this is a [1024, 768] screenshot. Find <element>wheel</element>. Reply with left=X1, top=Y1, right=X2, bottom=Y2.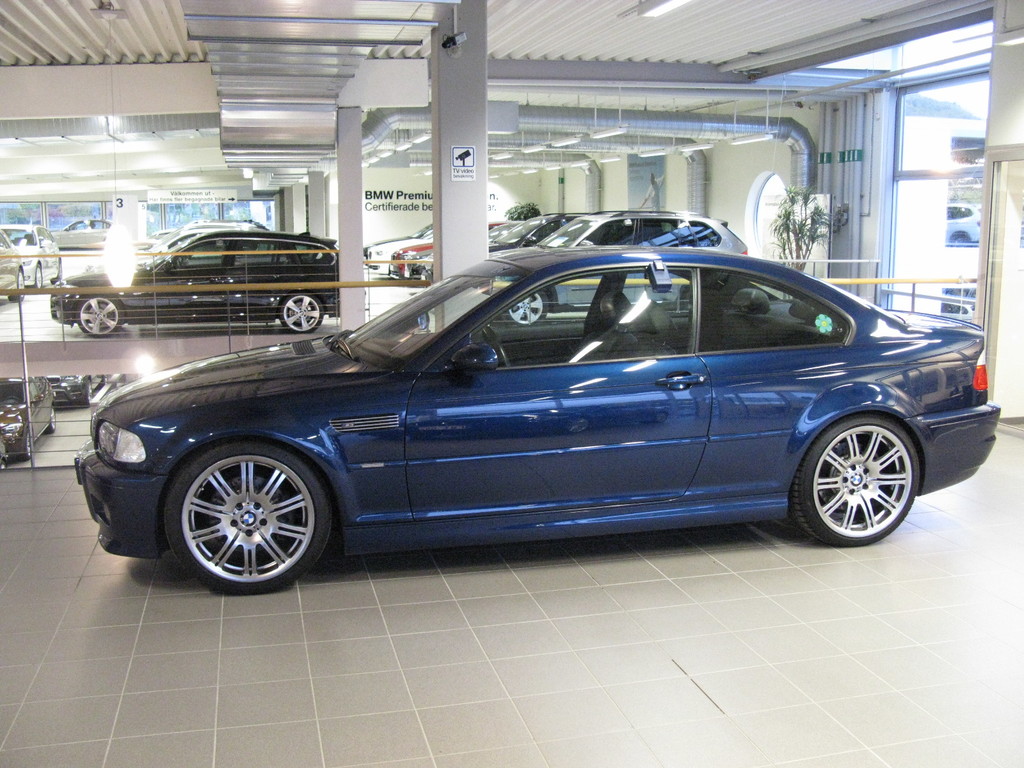
left=280, top=286, right=324, bottom=335.
